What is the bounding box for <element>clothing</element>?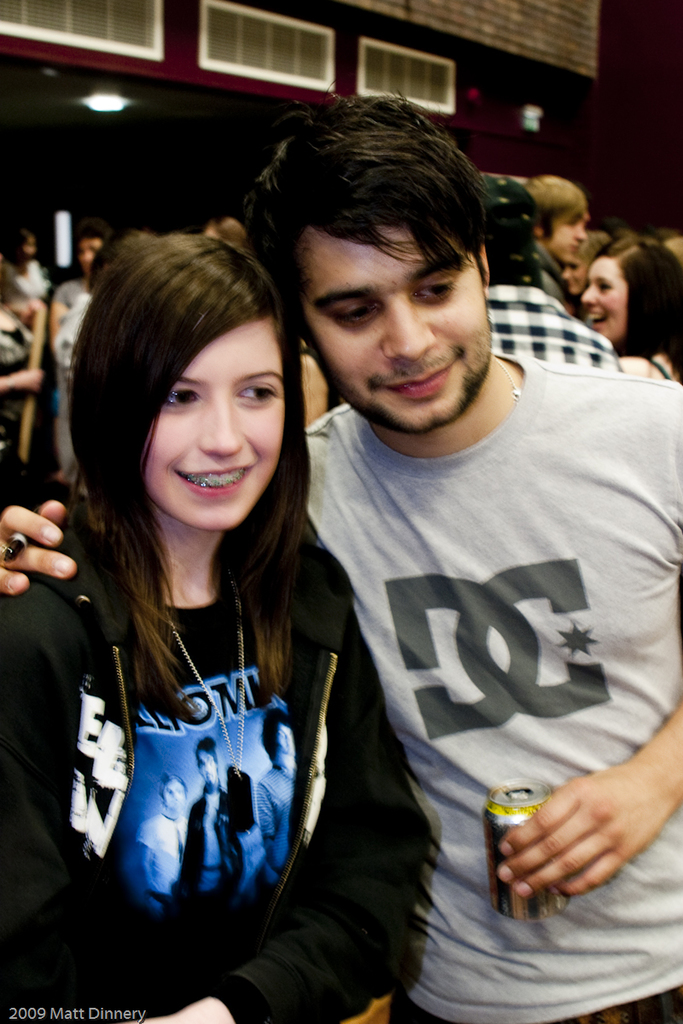
(290,375,682,1017).
